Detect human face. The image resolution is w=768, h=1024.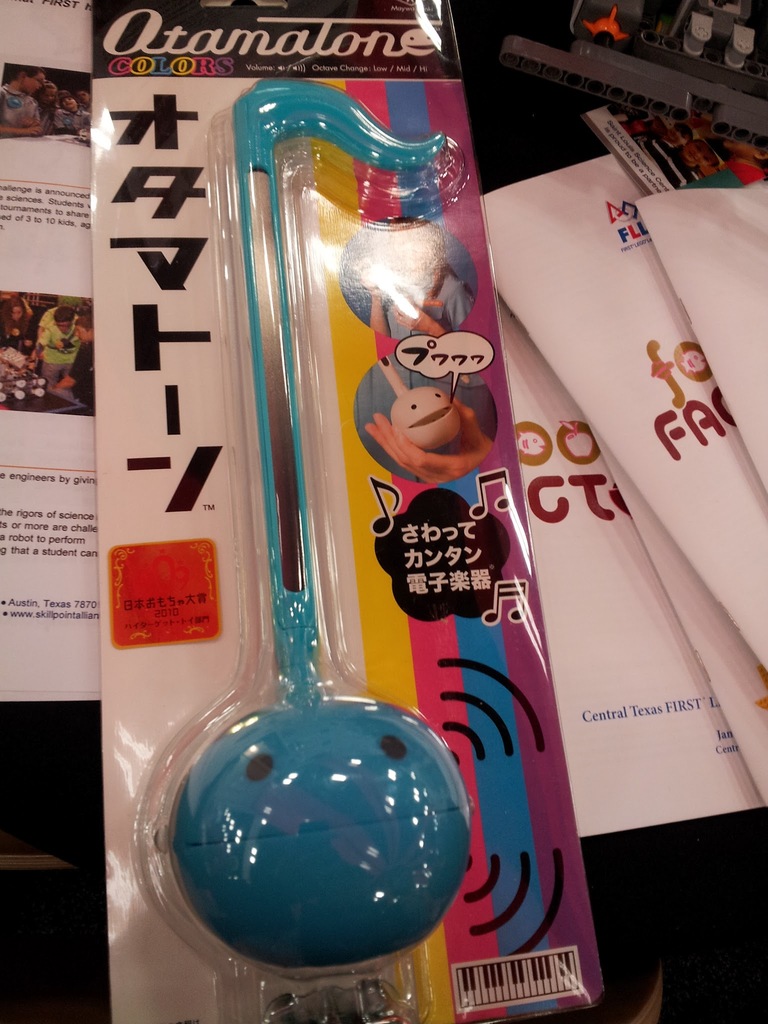
6:301:34:331.
